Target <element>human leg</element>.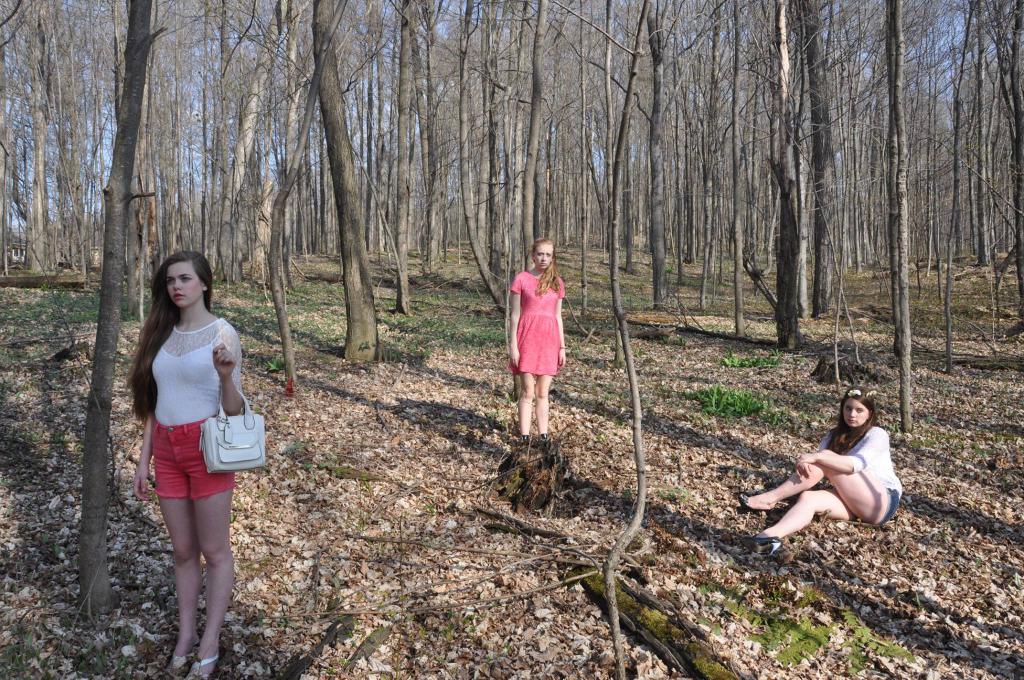
Target region: (x1=534, y1=375, x2=552, y2=437).
